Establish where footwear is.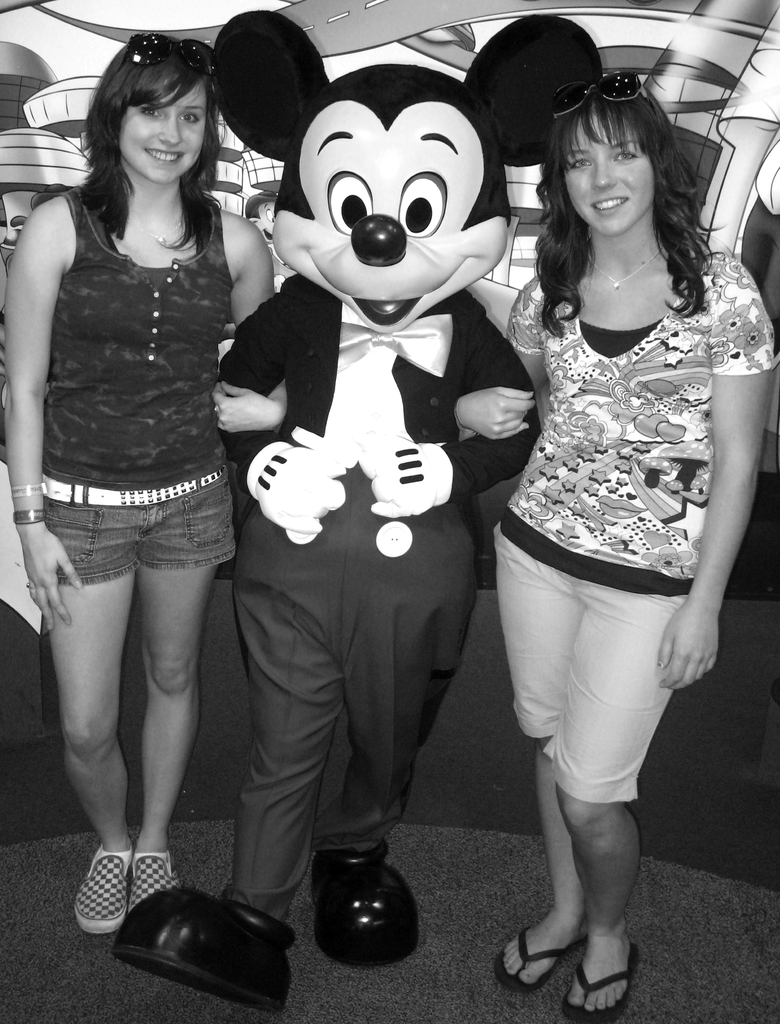
Established at BBox(58, 845, 171, 946).
